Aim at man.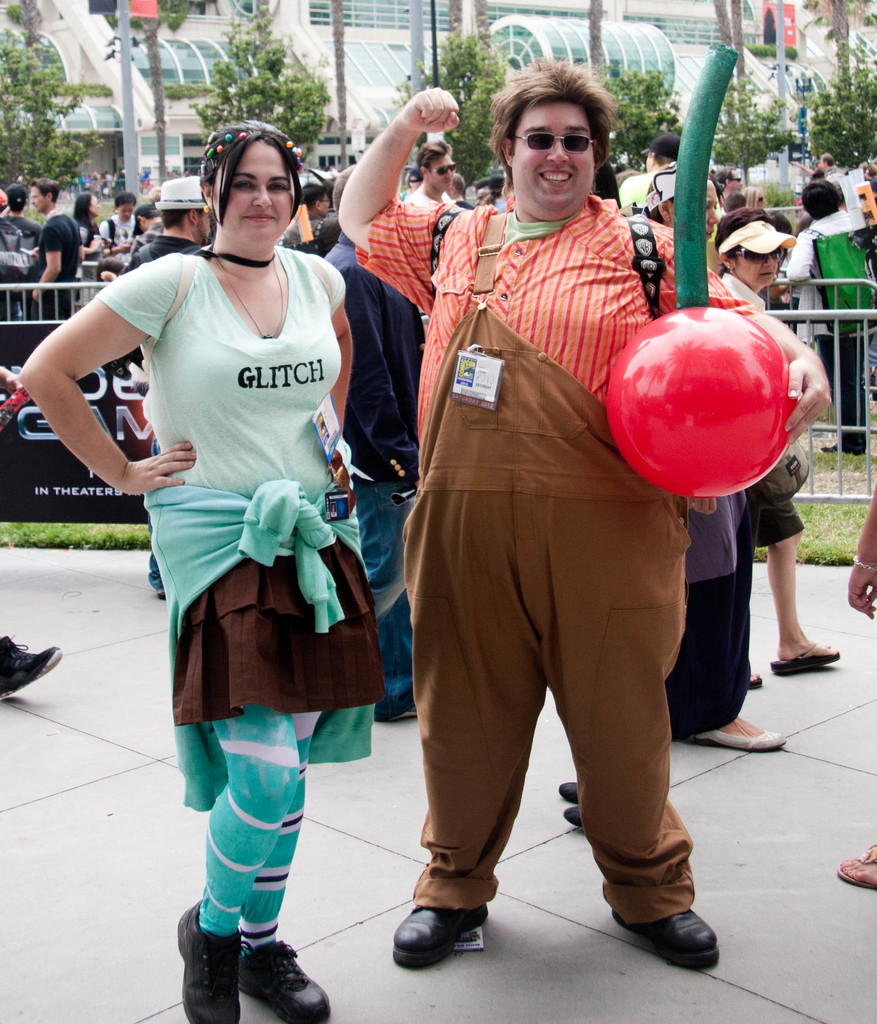
Aimed at rect(0, 188, 32, 314).
